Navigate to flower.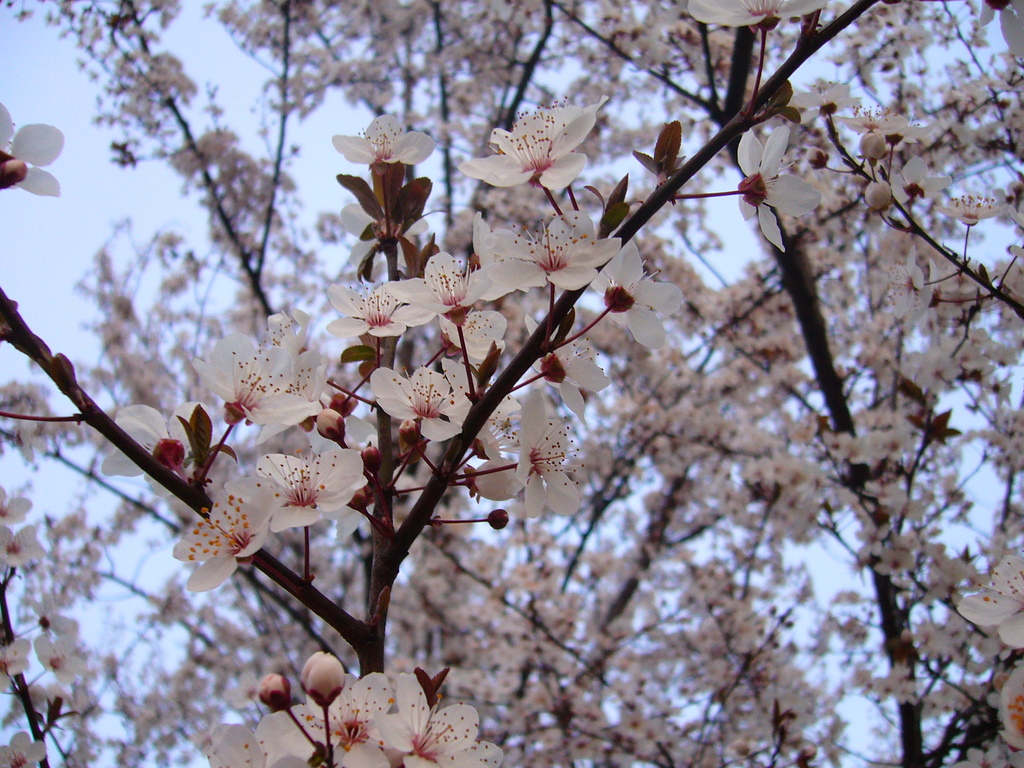
Navigation target: {"left": 682, "top": 0, "right": 826, "bottom": 32}.
